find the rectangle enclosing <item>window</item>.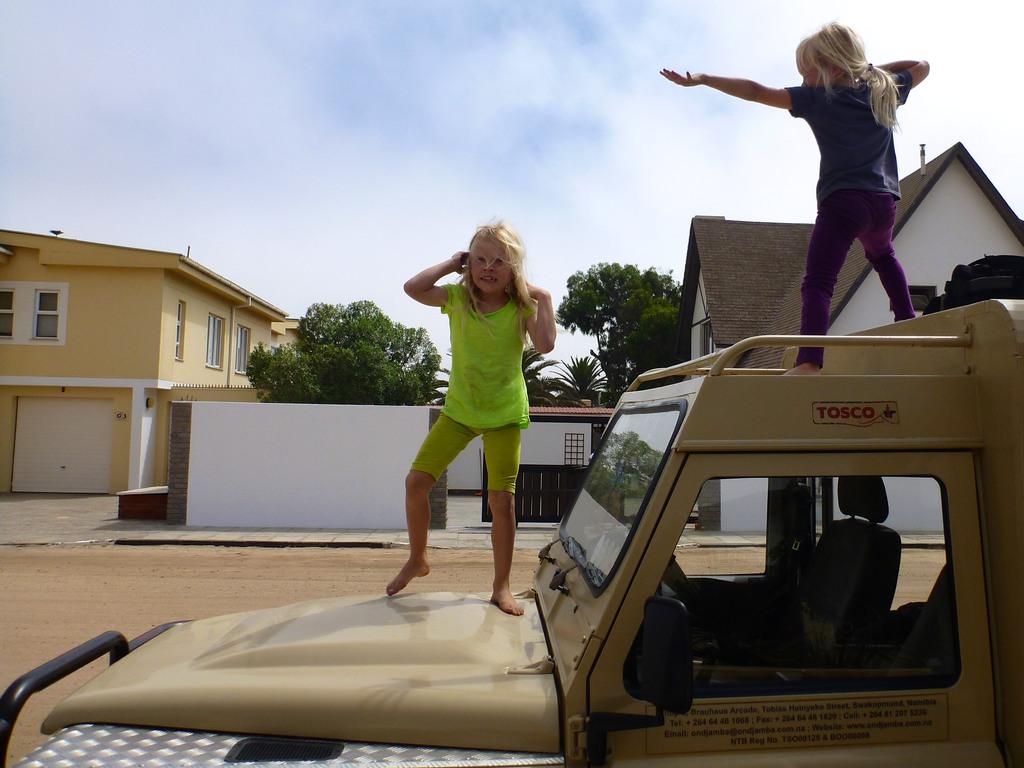
x1=623, y1=438, x2=986, y2=708.
